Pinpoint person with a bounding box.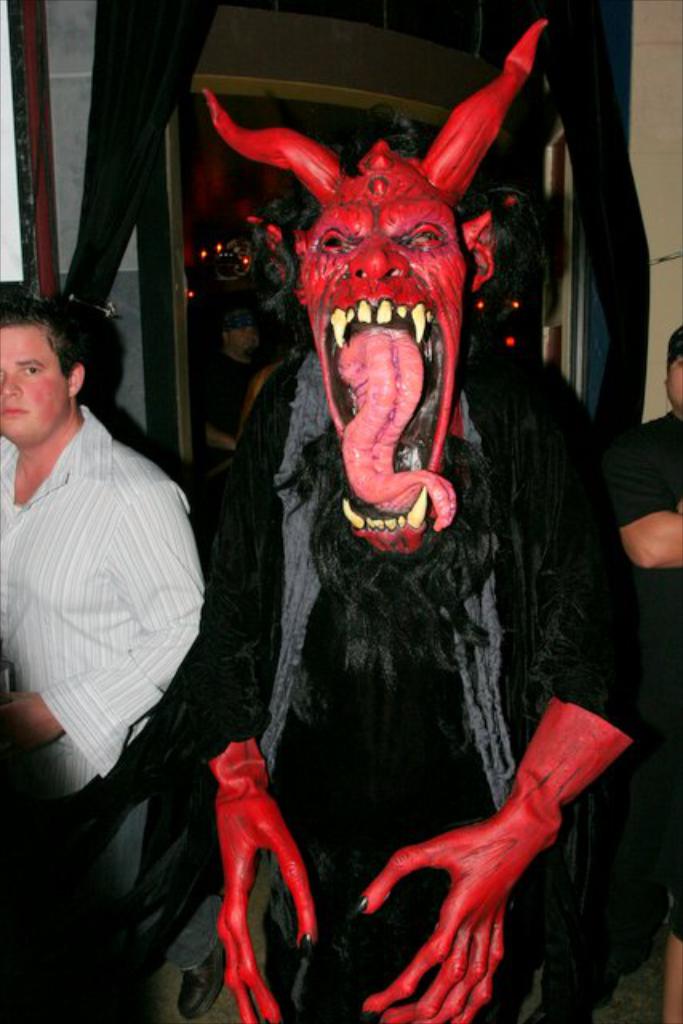
[0,286,214,840].
